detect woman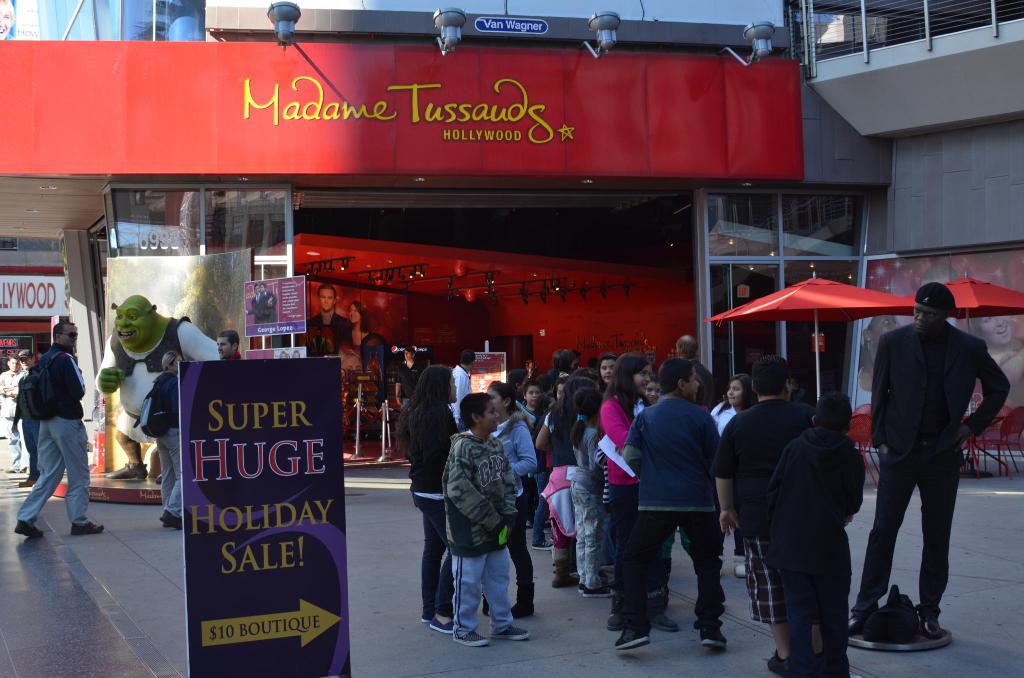
[left=707, top=370, right=746, bottom=577]
